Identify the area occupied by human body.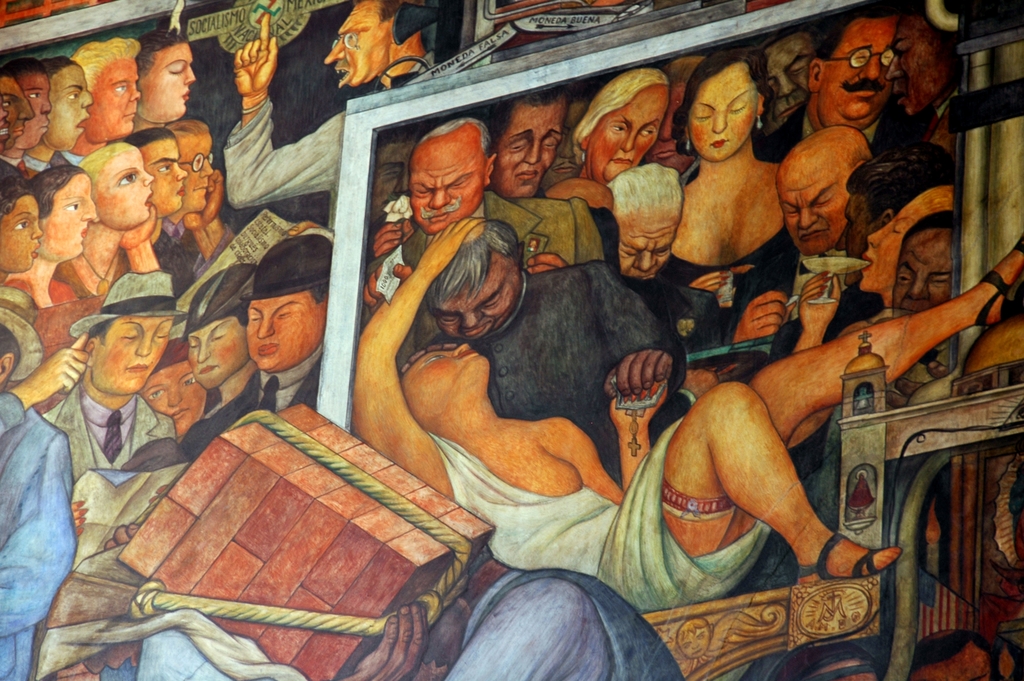
Area: bbox(659, 44, 815, 348).
